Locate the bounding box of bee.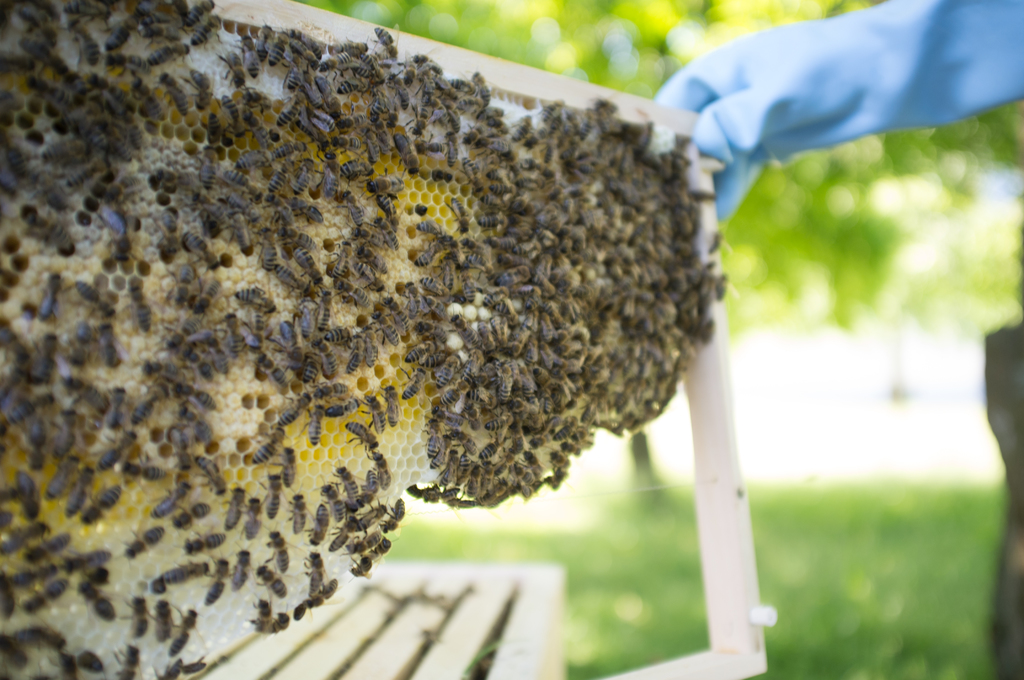
Bounding box: locate(153, 207, 183, 258).
